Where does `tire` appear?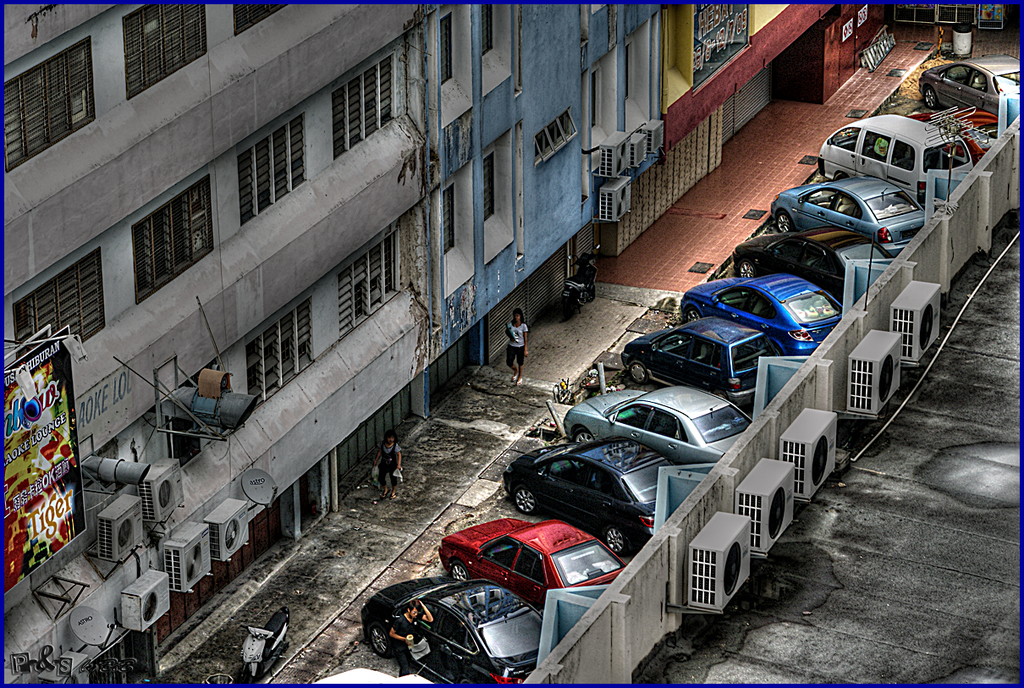
Appears at region(713, 390, 737, 405).
